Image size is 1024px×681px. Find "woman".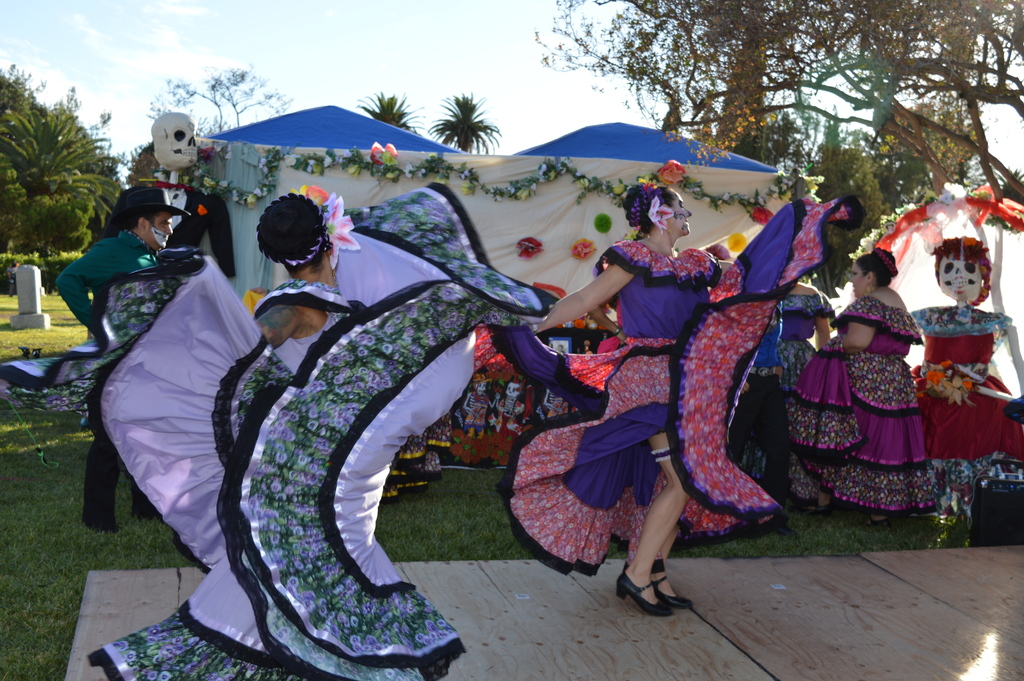
x1=795 y1=240 x2=957 y2=531.
